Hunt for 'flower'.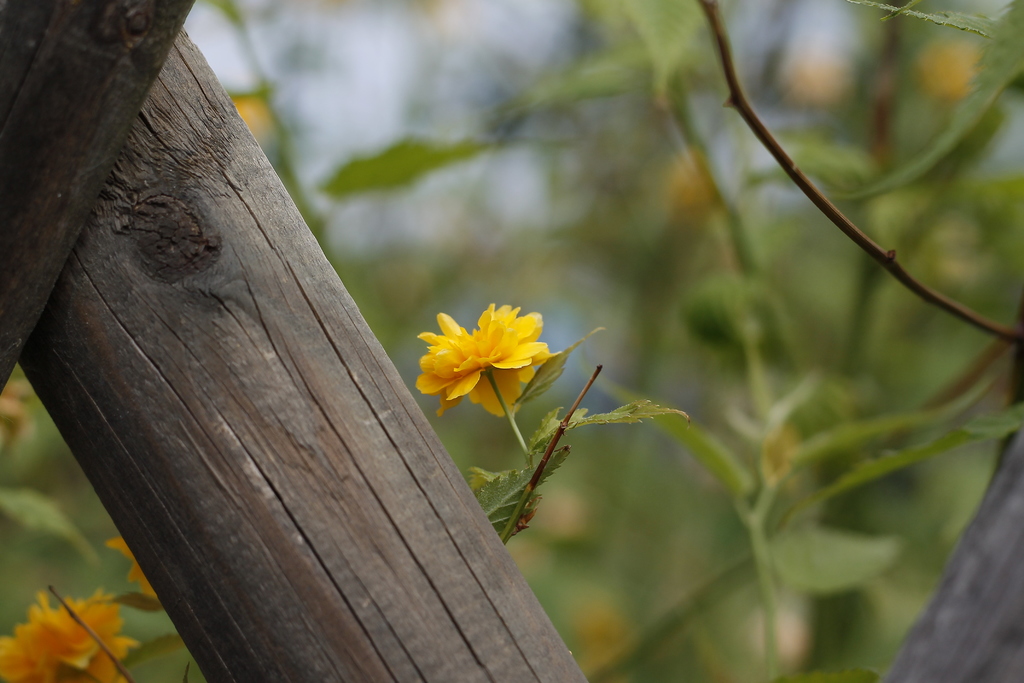
Hunted down at (575,603,623,666).
